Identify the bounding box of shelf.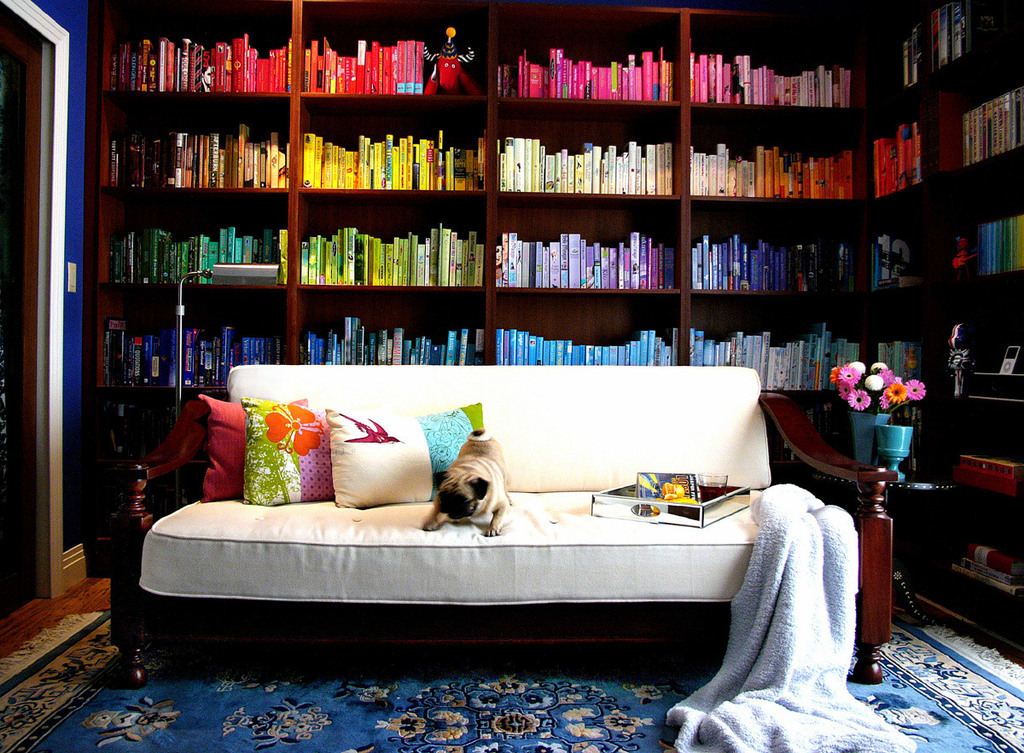
BBox(294, 113, 499, 188).
